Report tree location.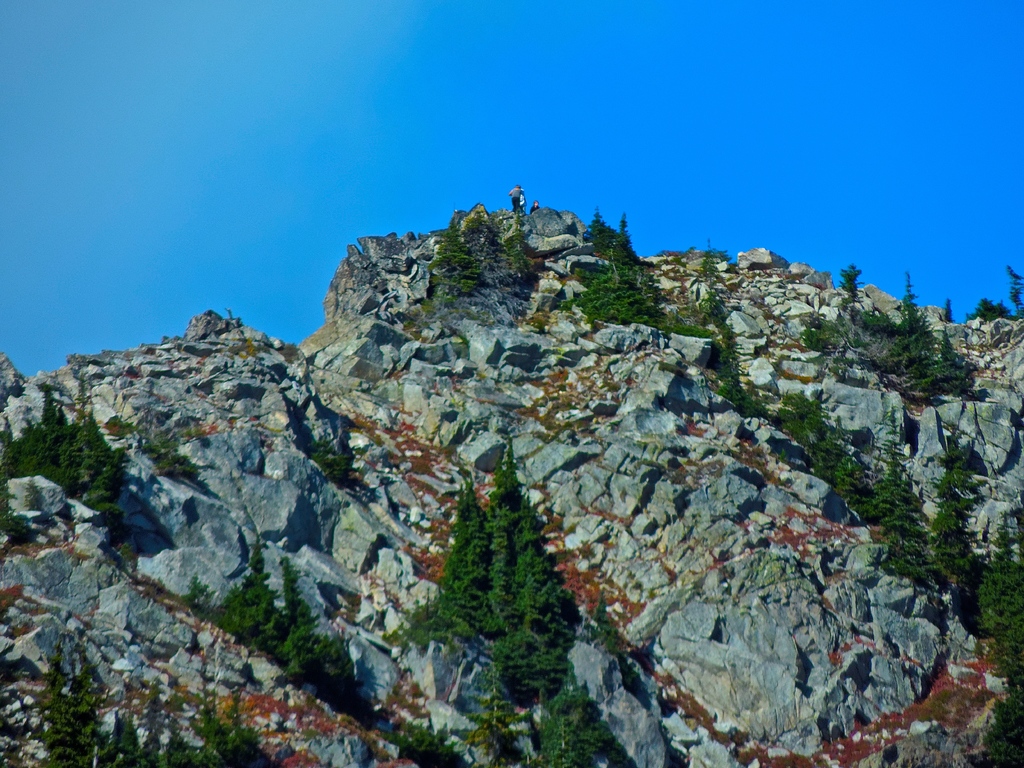
Report: bbox=[0, 404, 121, 543].
